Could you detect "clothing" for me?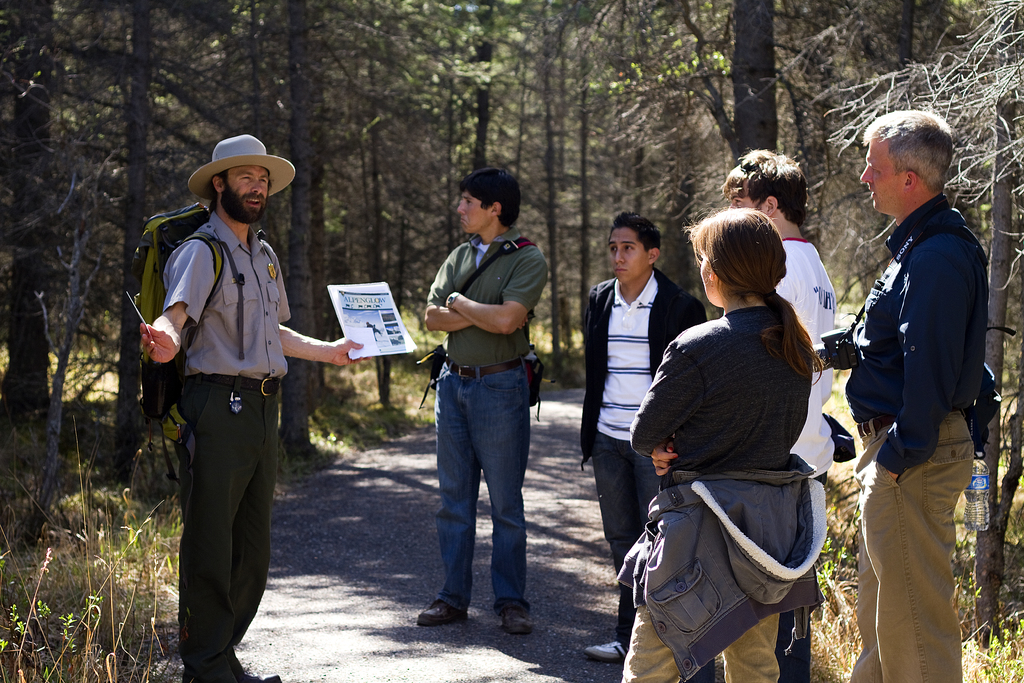
Detection result: BBox(774, 235, 842, 682).
